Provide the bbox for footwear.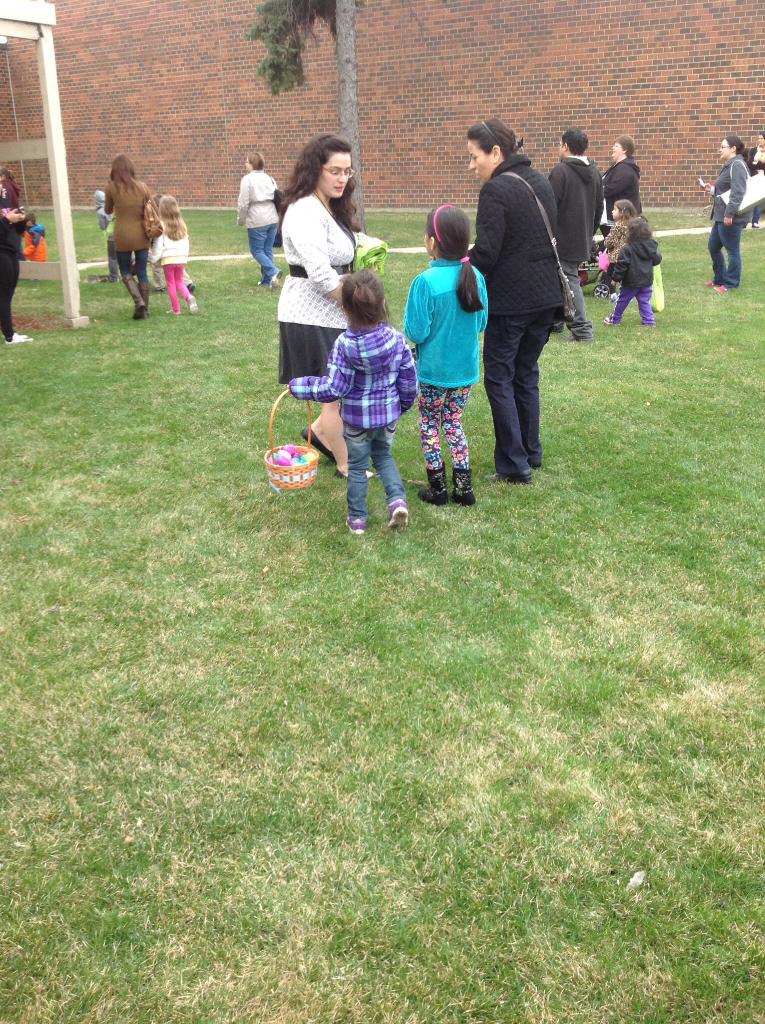
l=188, t=285, r=195, b=298.
